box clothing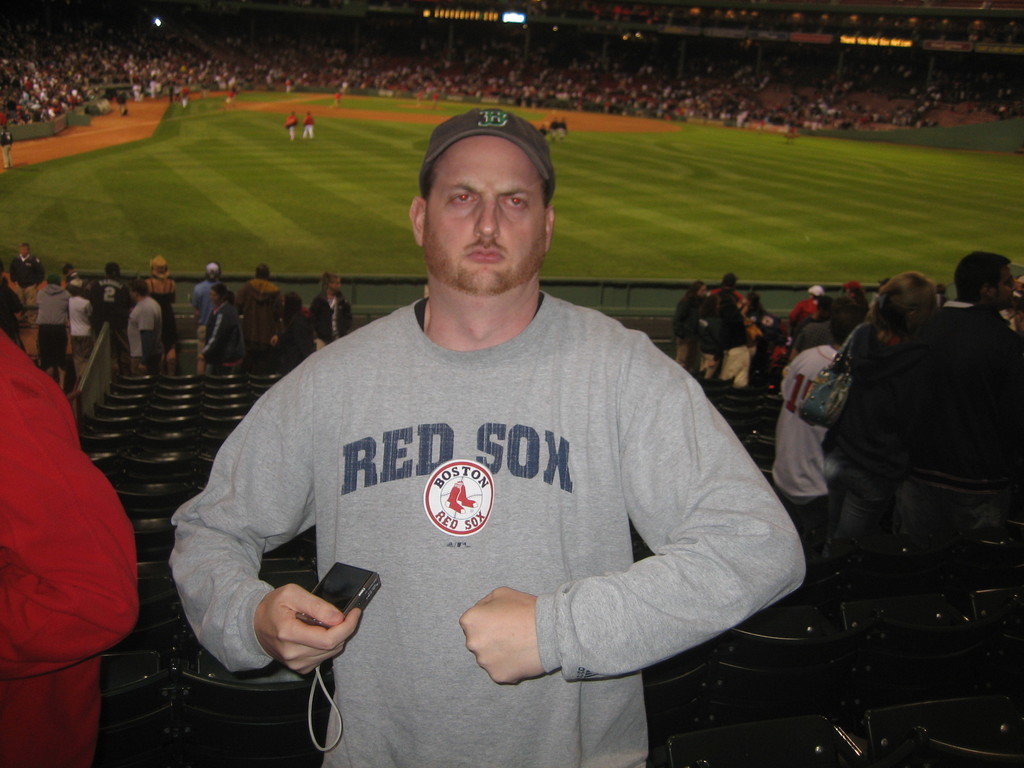
785, 290, 819, 323
